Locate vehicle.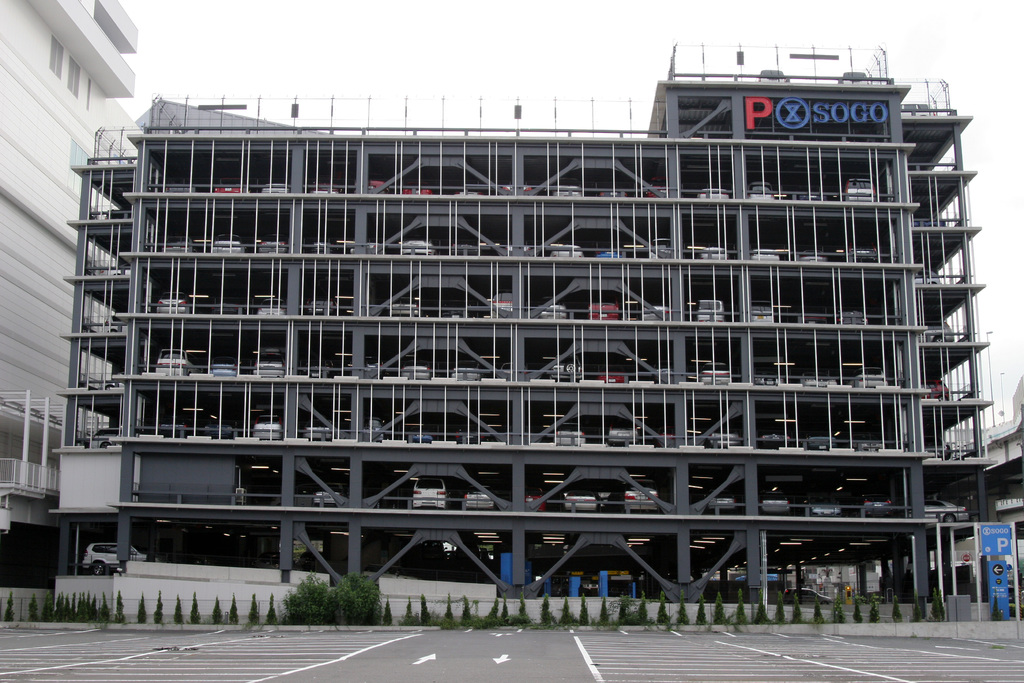
Bounding box: <box>803,367,842,386</box>.
